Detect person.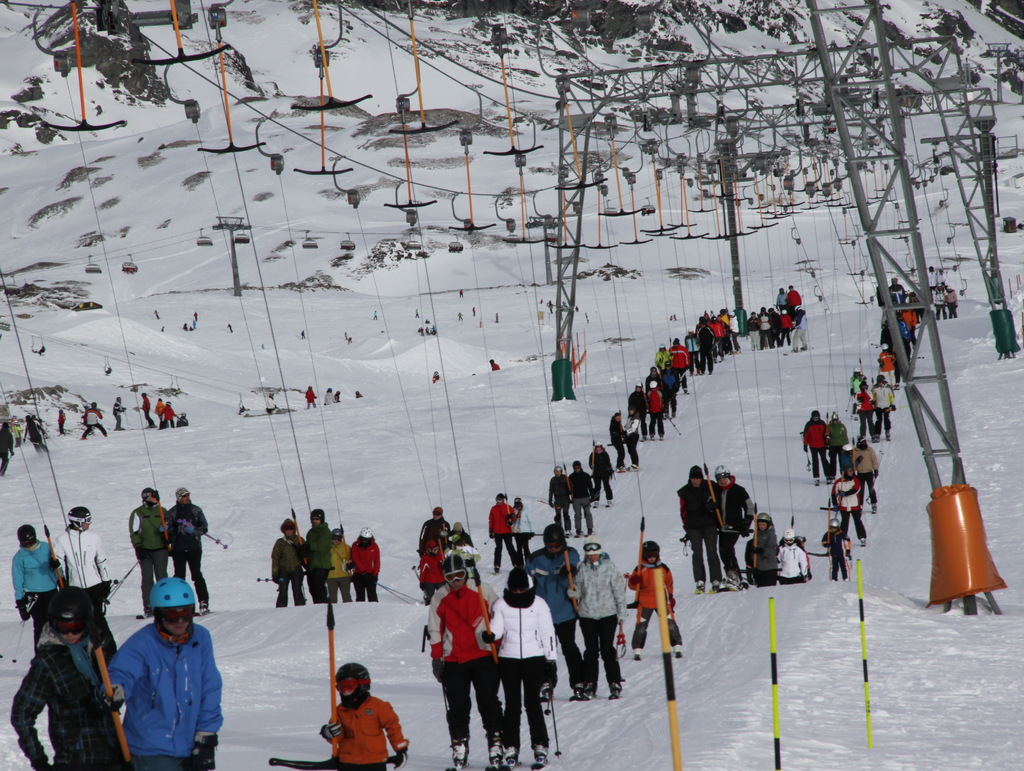
Detected at [x1=333, y1=390, x2=339, y2=402].
